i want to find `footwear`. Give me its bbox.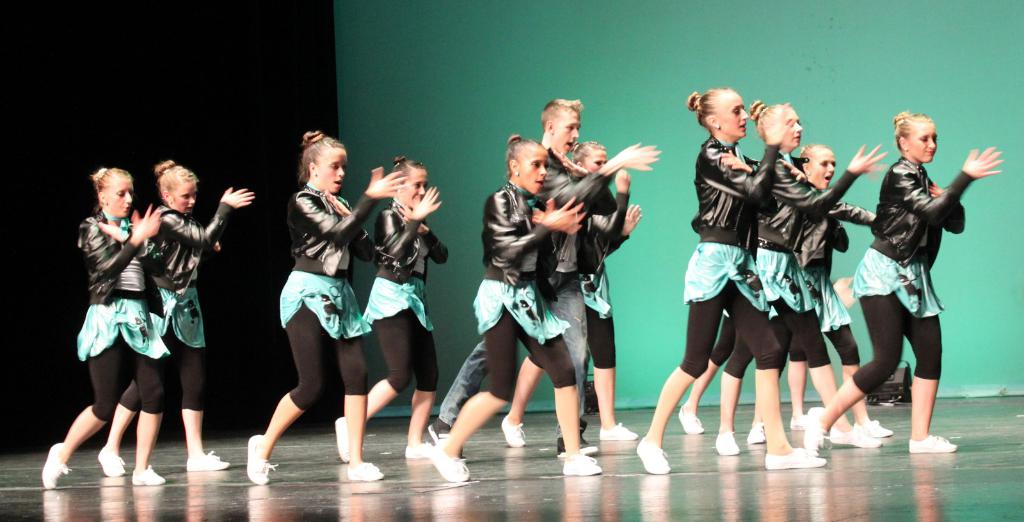
{"x1": 802, "y1": 400, "x2": 819, "y2": 441}.
